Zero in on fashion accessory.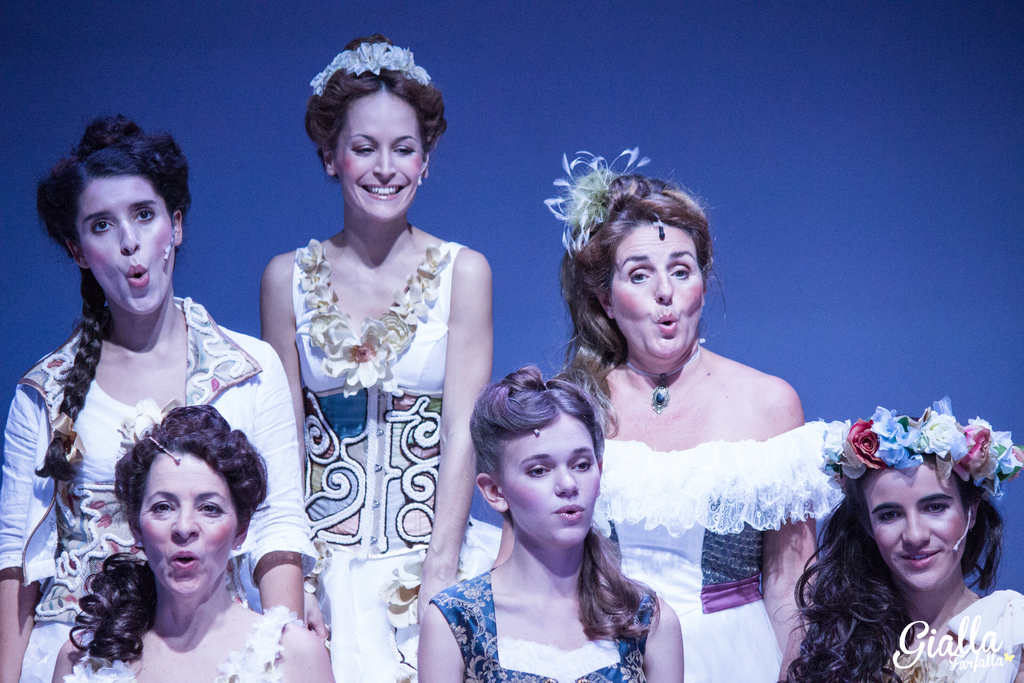
Zeroed in: [left=650, top=211, right=666, bottom=244].
